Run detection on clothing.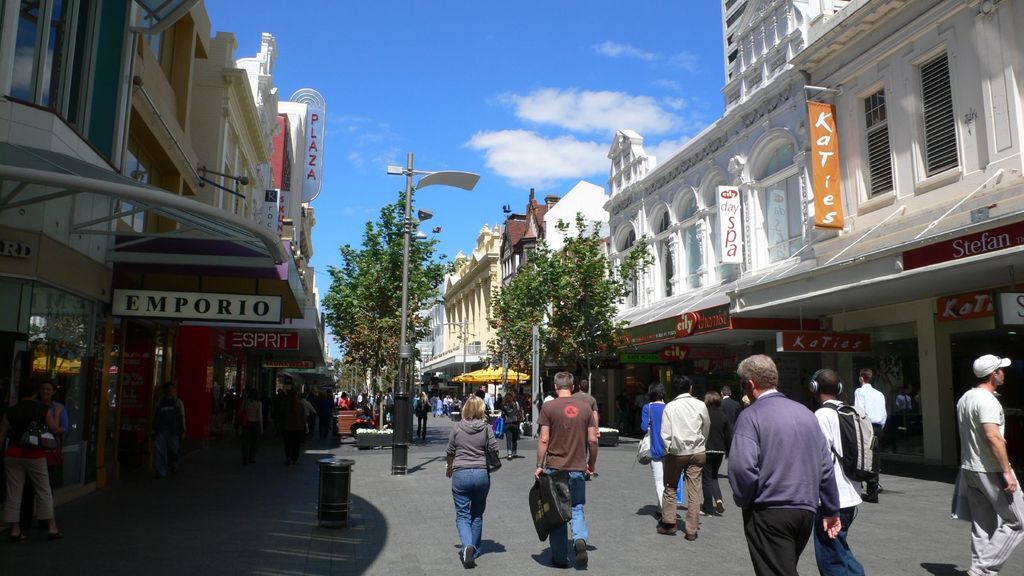
Result: (541, 394, 553, 404).
